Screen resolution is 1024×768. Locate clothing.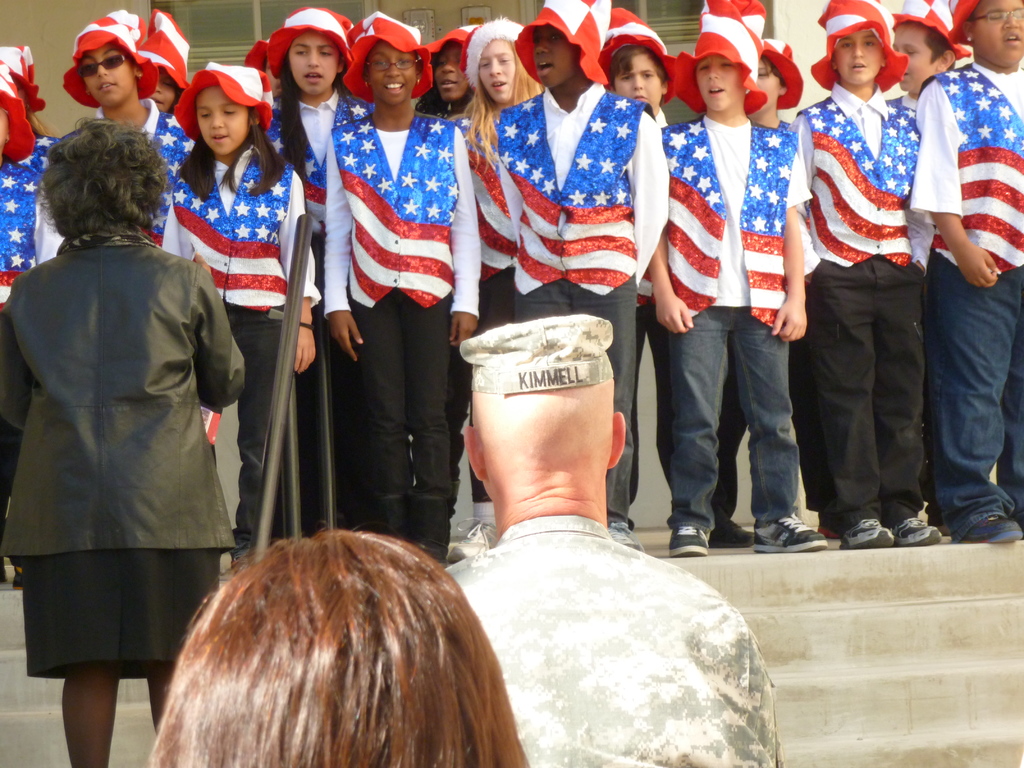
(317,88,487,522).
